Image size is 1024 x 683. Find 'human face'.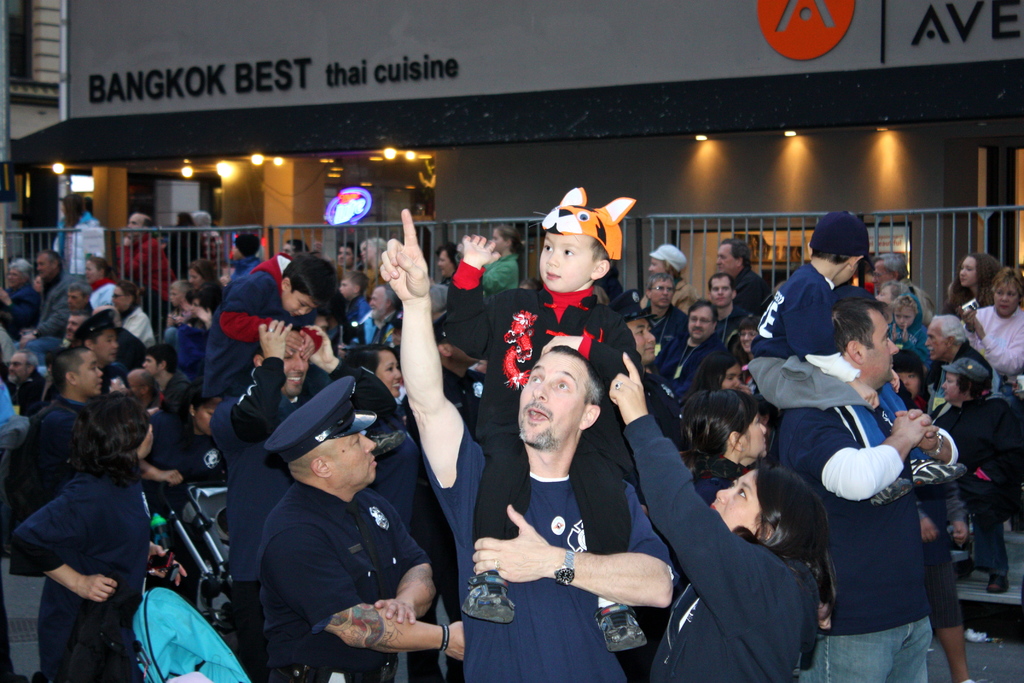
detection(647, 258, 666, 276).
